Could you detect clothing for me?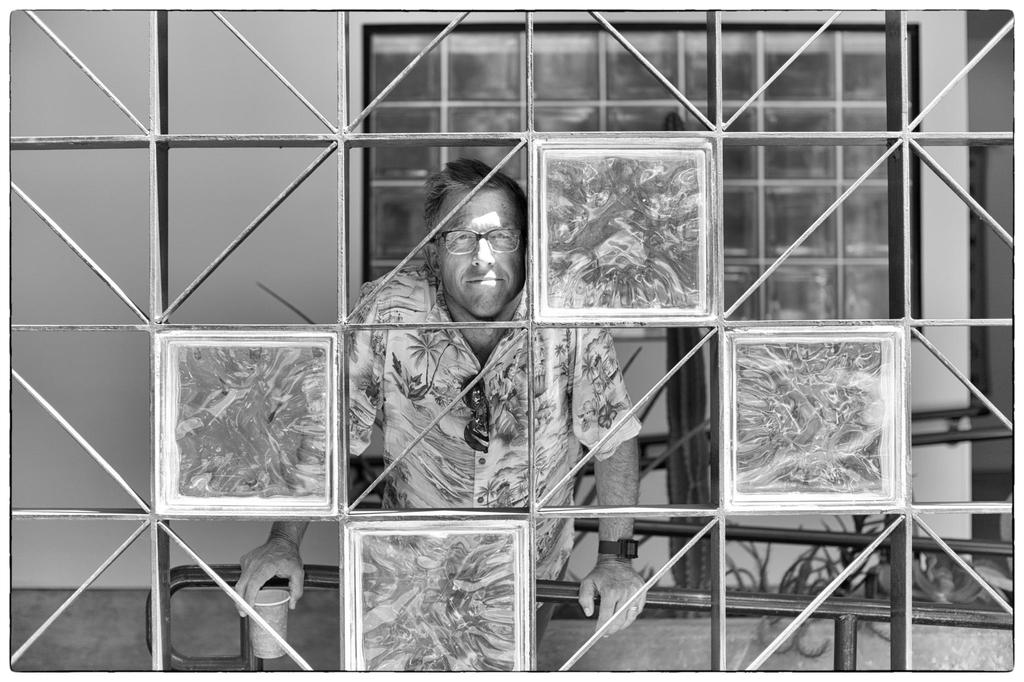
Detection result: <box>347,195,663,578</box>.
